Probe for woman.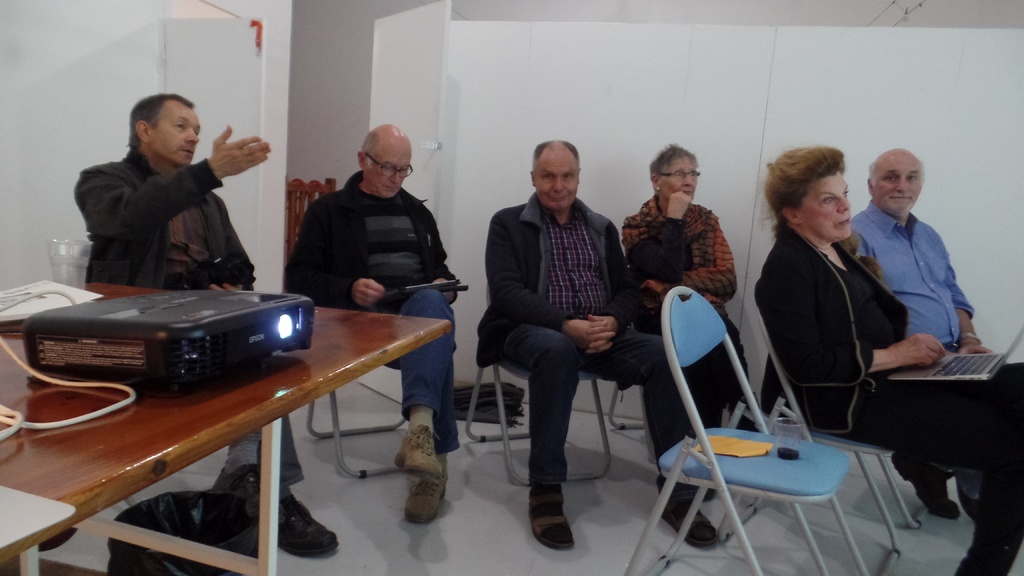
Probe result: <bbox>757, 141, 1023, 575</bbox>.
